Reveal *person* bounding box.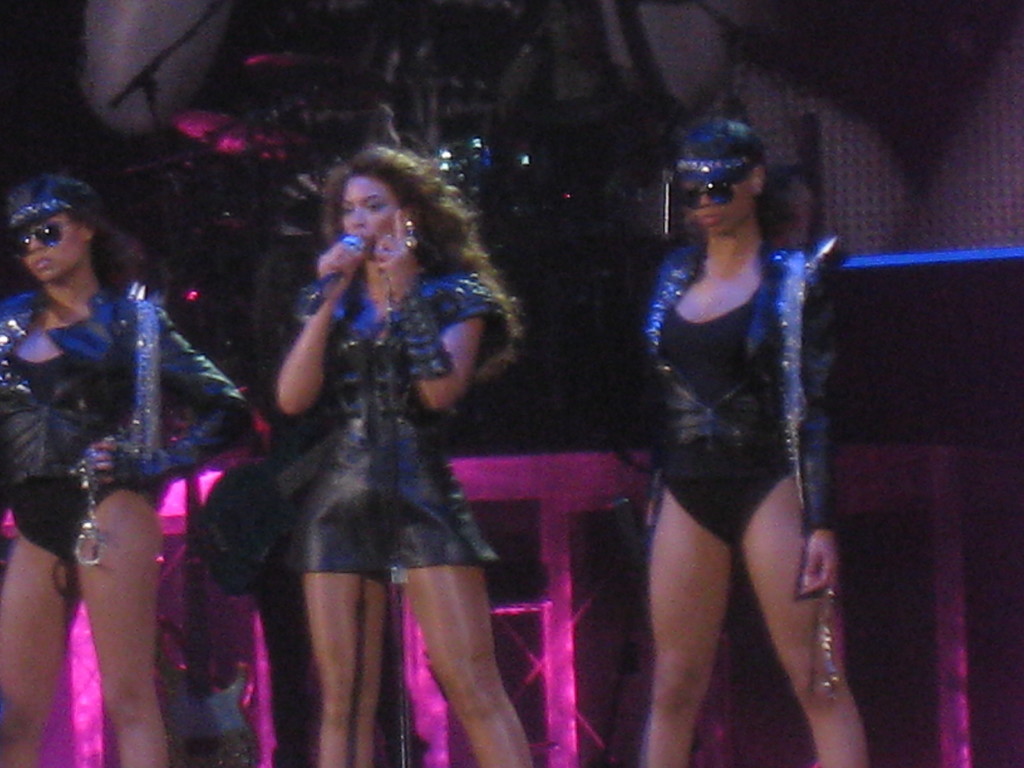
Revealed: bbox=[633, 118, 884, 767].
